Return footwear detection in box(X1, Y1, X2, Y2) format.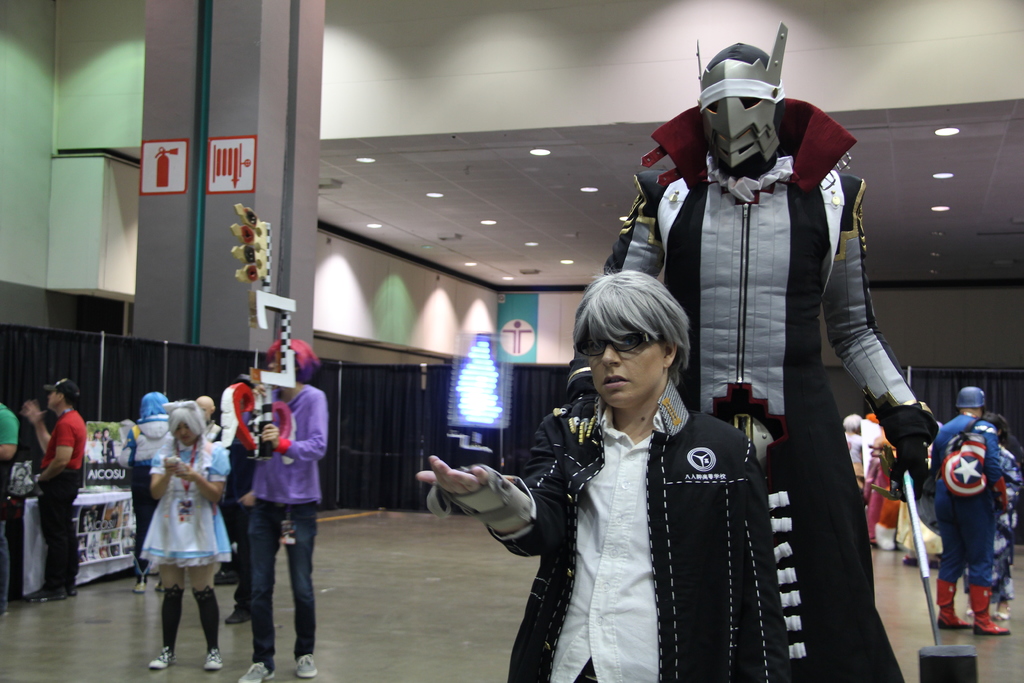
box(993, 610, 1009, 621).
